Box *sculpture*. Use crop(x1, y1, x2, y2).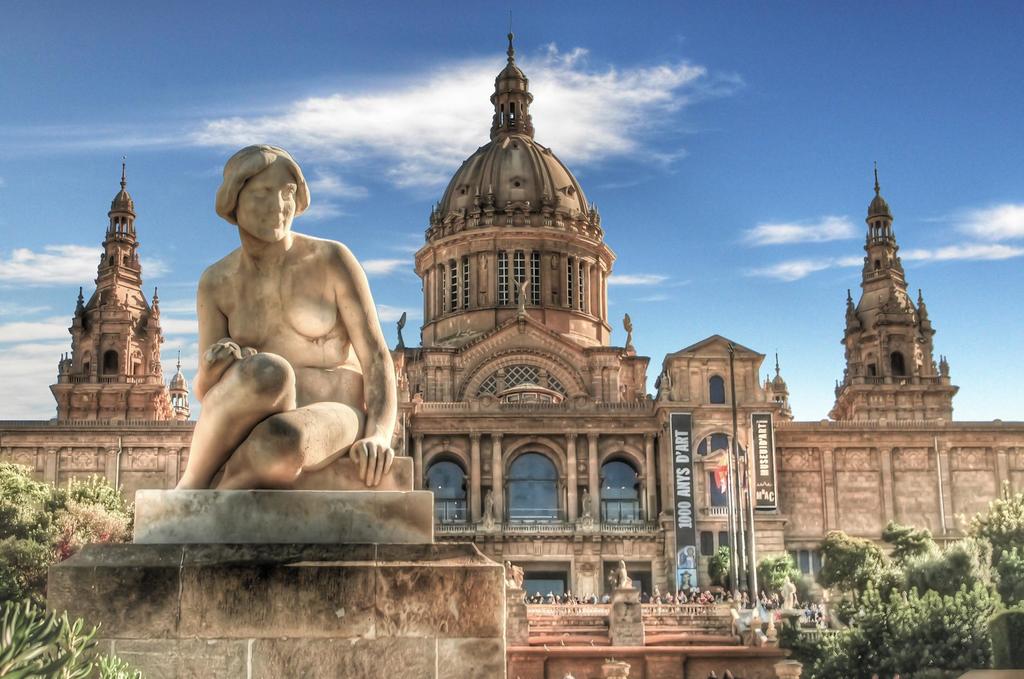
crop(609, 559, 633, 590).
